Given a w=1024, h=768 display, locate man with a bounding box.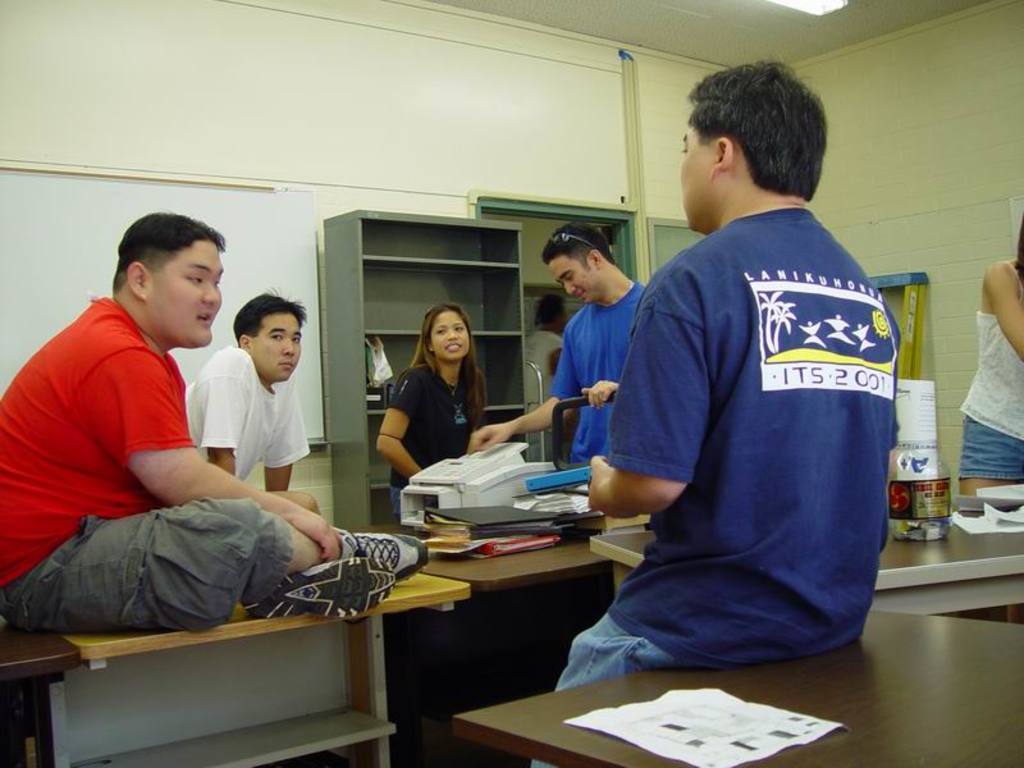
Located: <region>524, 50, 908, 767</region>.
